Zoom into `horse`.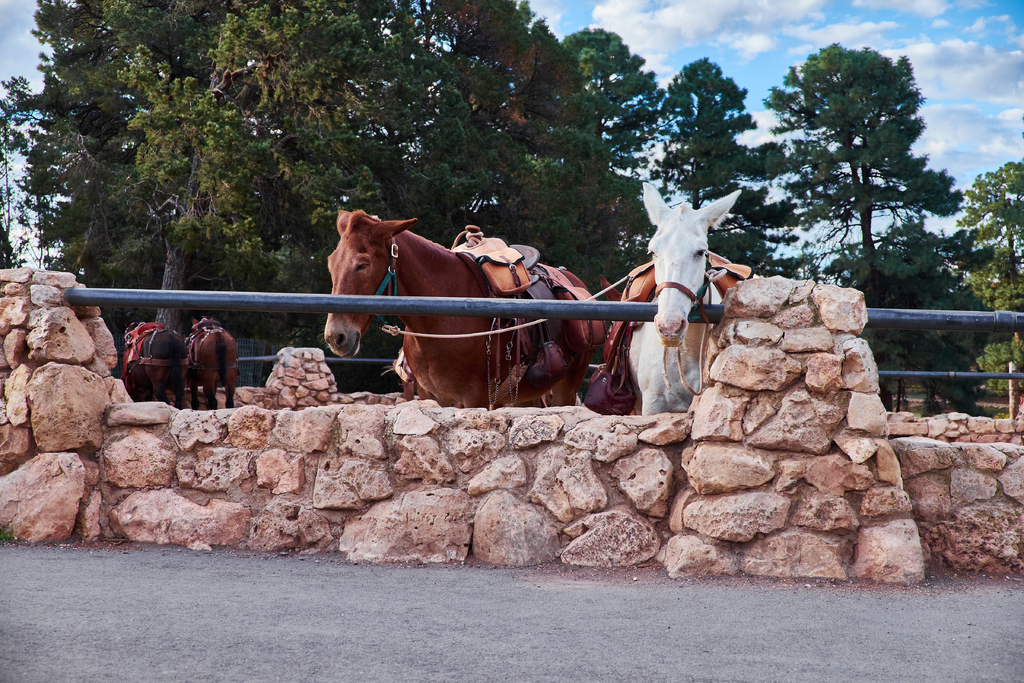
Zoom target: 120/320/190/406.
